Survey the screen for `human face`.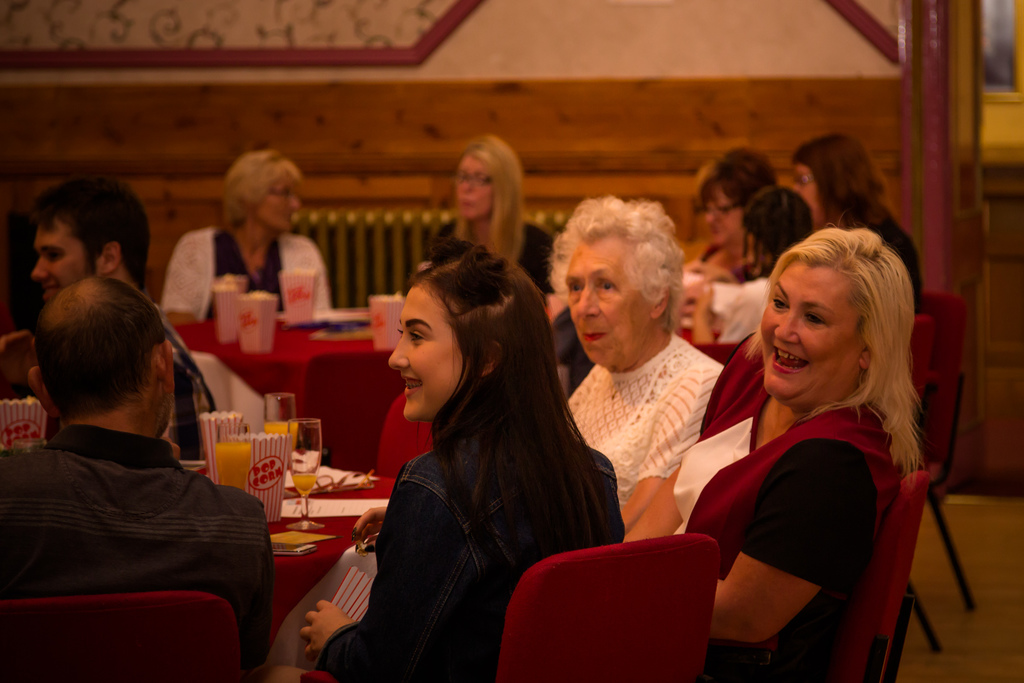
Survey found: left=388, top=284, right=465, bottom=420.
